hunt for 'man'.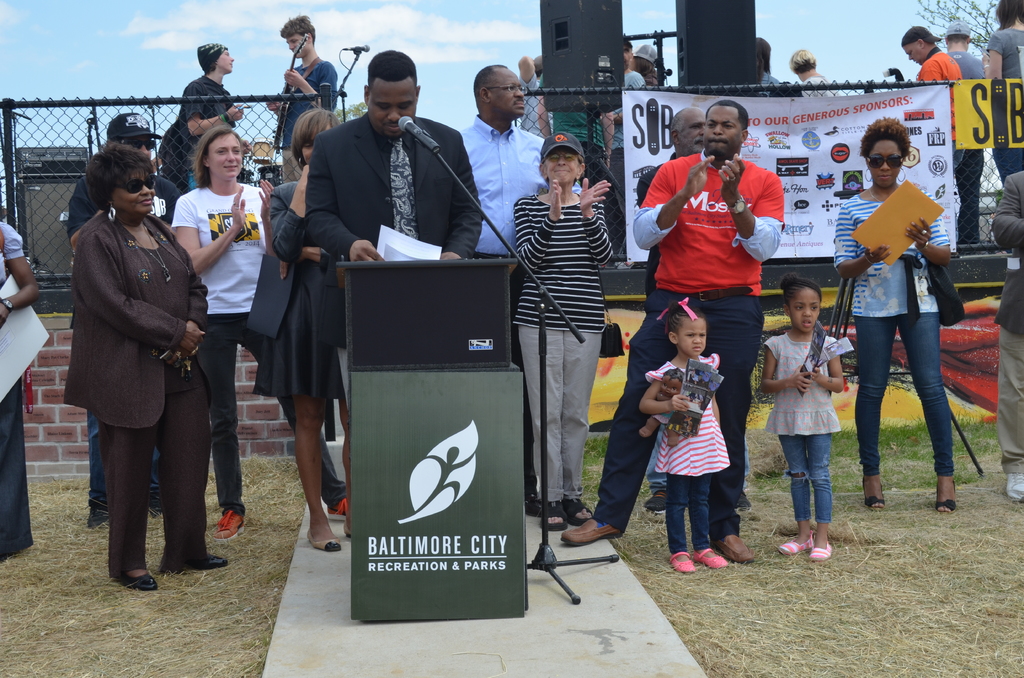
Hunted down at 282 56 479 291.
